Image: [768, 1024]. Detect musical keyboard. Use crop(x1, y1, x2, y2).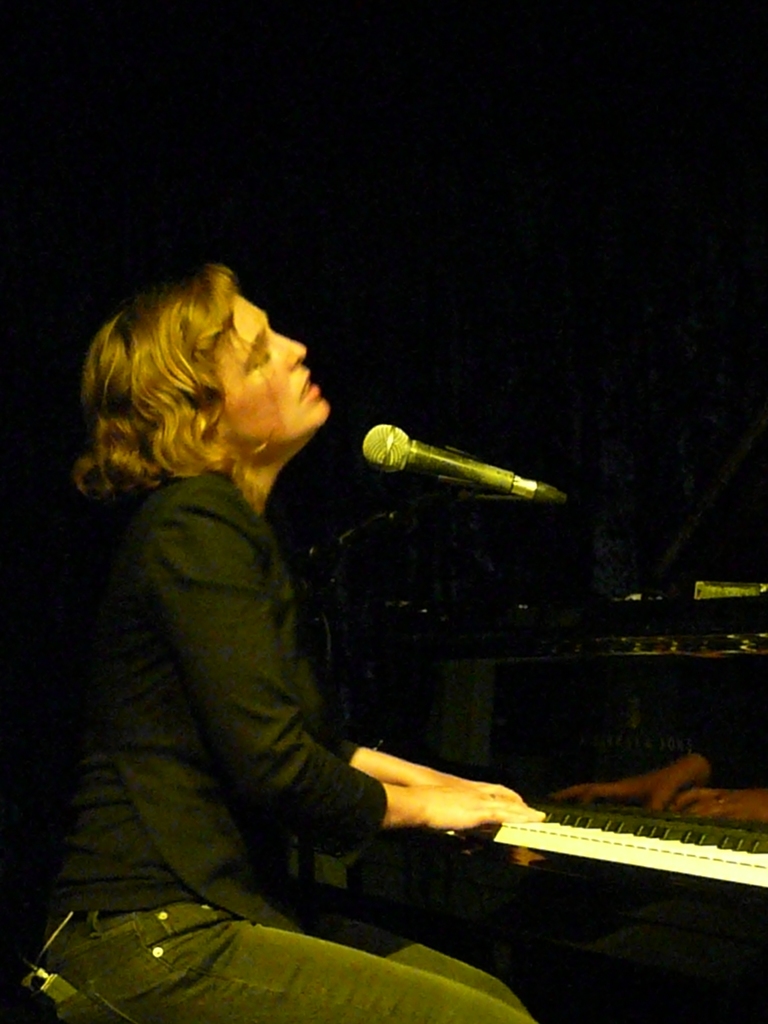
crop(459, 805, 767, 898).
